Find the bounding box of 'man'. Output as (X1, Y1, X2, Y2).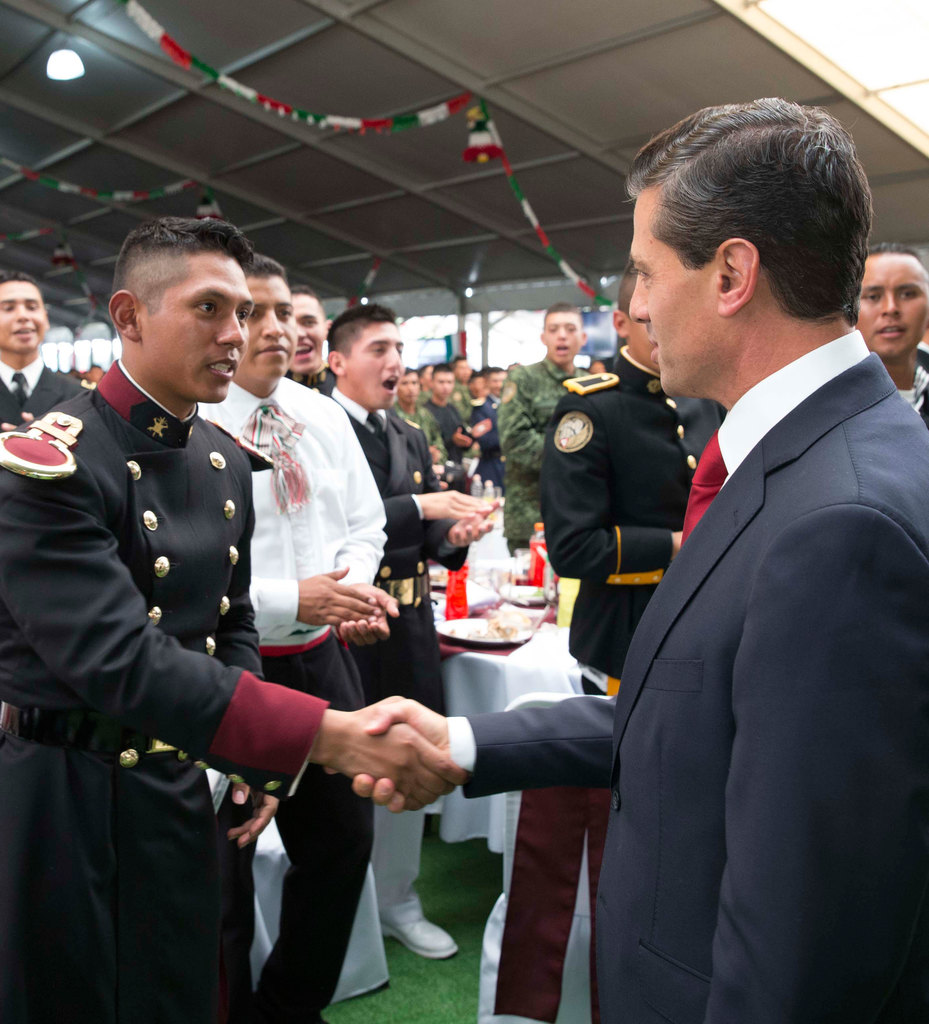
(322, 100, 928, 1023).
